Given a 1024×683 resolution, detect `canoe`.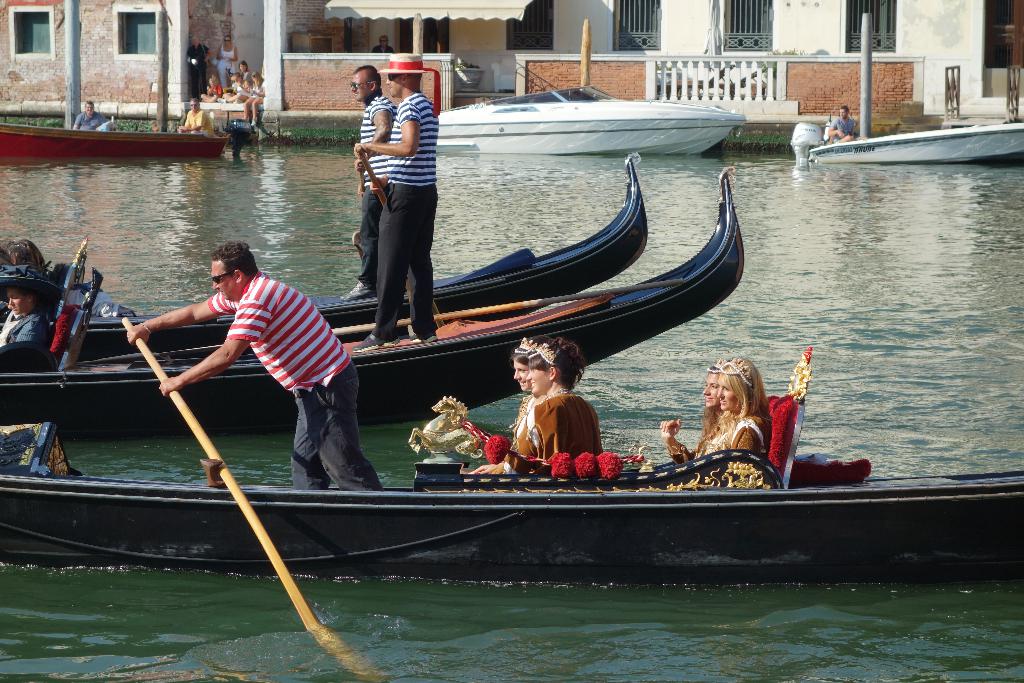
<box>0,170,745,438</box>.
